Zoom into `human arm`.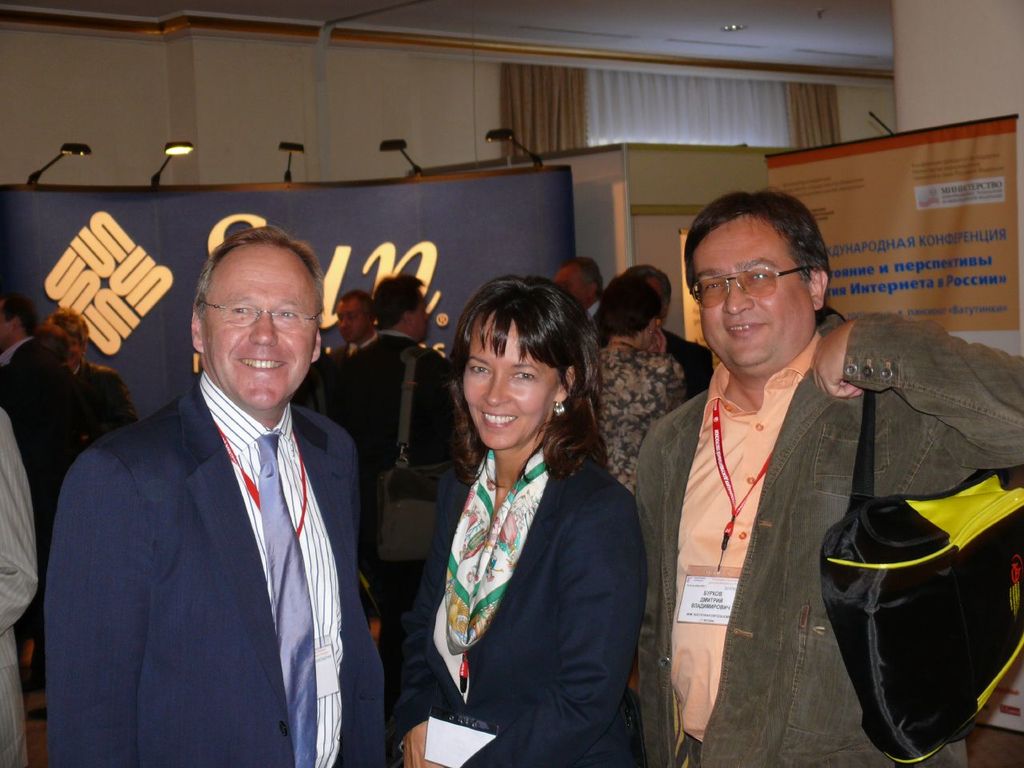
Zoom target: 42,453,150,763.
